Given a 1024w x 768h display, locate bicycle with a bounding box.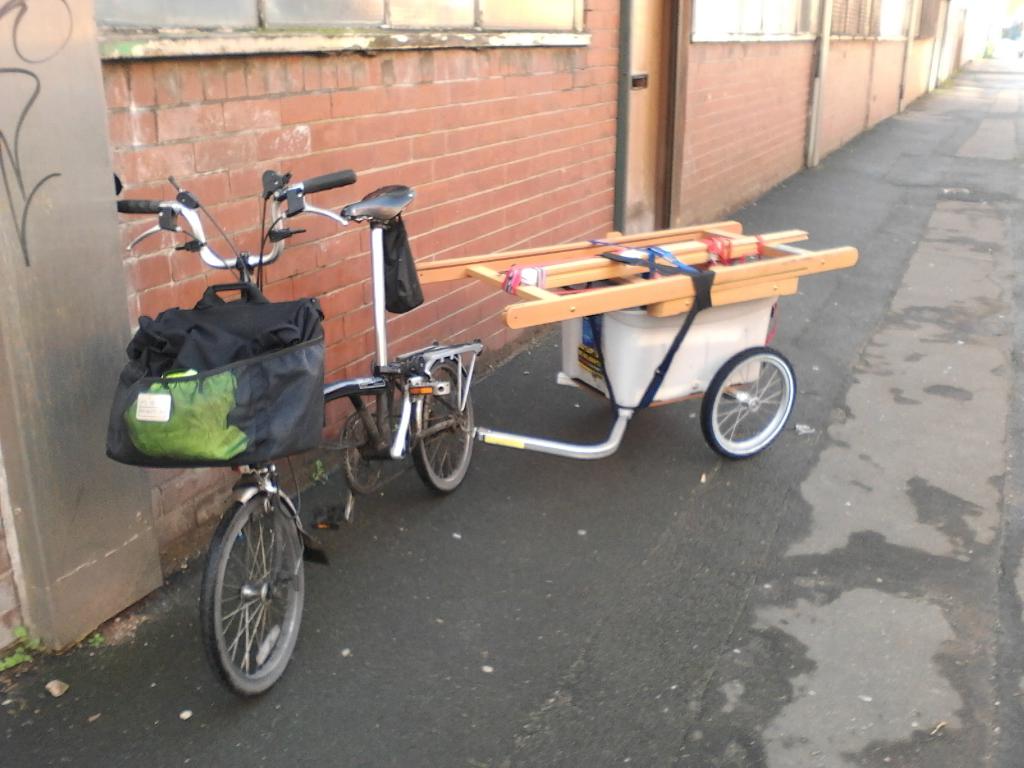
Located: crop(116, 168, 484, 692).
